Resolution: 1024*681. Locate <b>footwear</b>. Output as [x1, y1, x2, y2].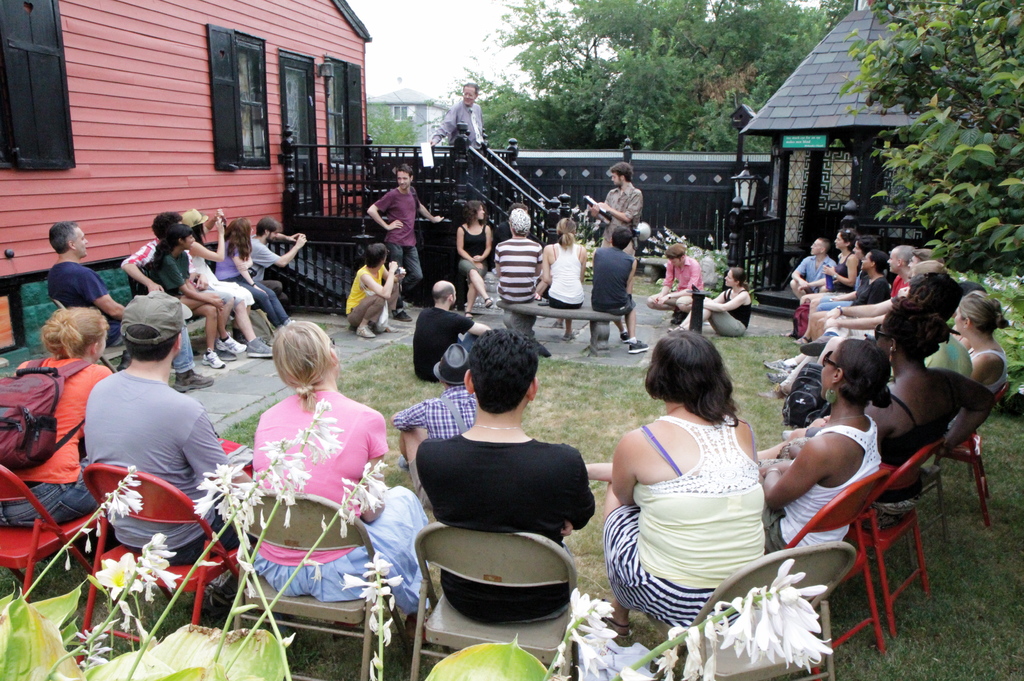
[765, 368, 783, 383].
